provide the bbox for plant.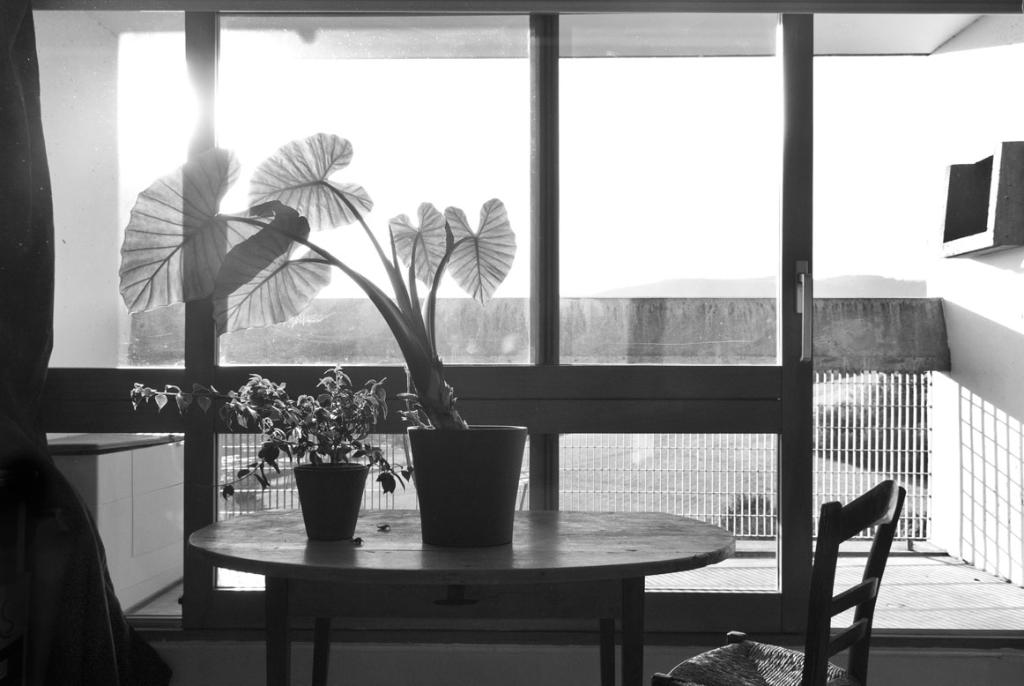
pyautogui.locateOnScreen(131, 359, 421, 499).
